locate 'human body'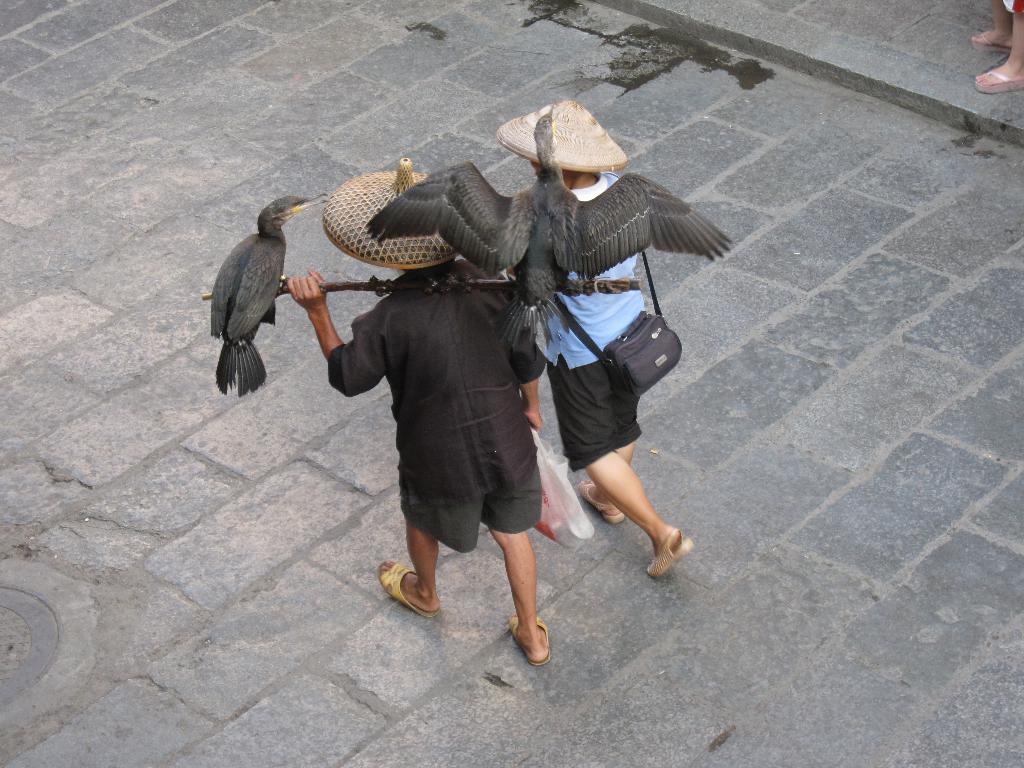
x1=968, y1=0, x2=1023, y2=100
